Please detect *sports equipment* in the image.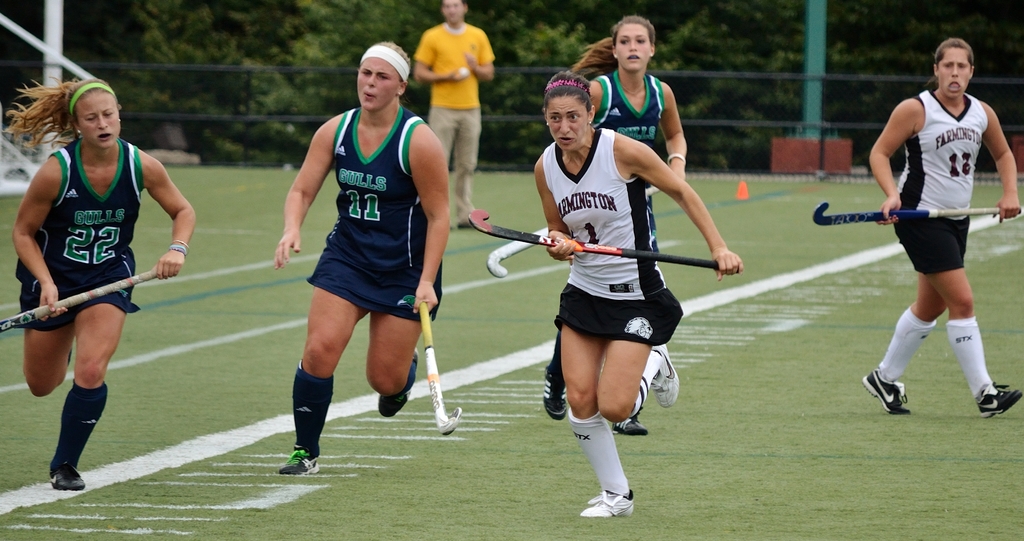
bbox=[541, 358, 568, 420].
